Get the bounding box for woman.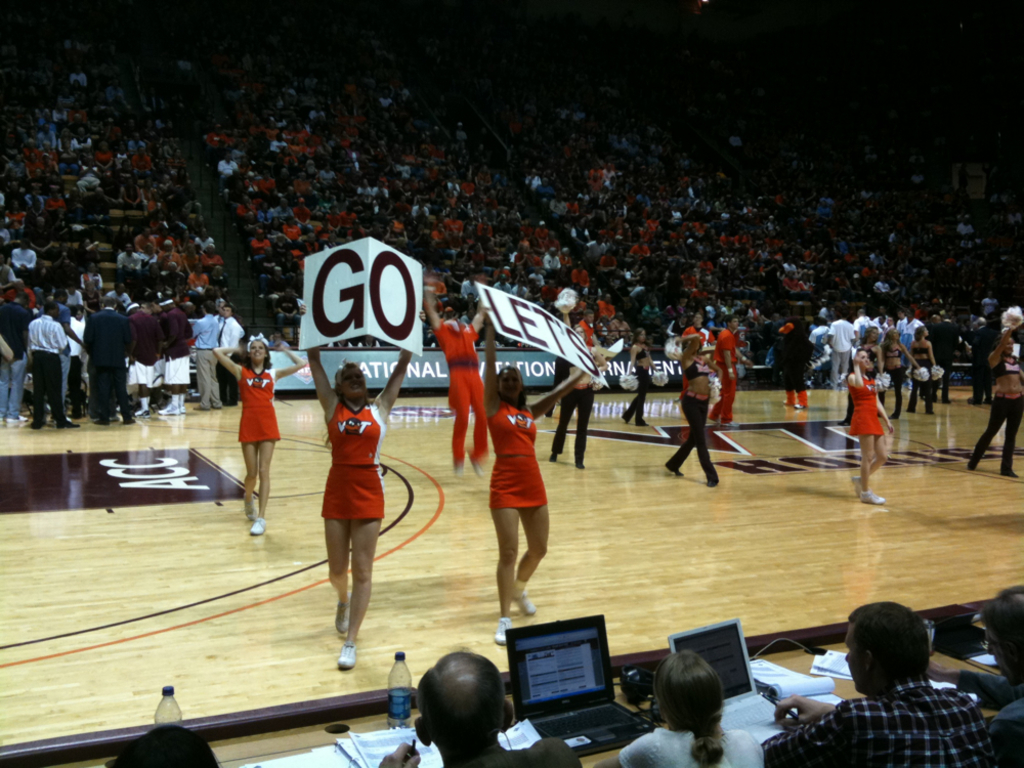
select_region(882, 328, 921, 423).
